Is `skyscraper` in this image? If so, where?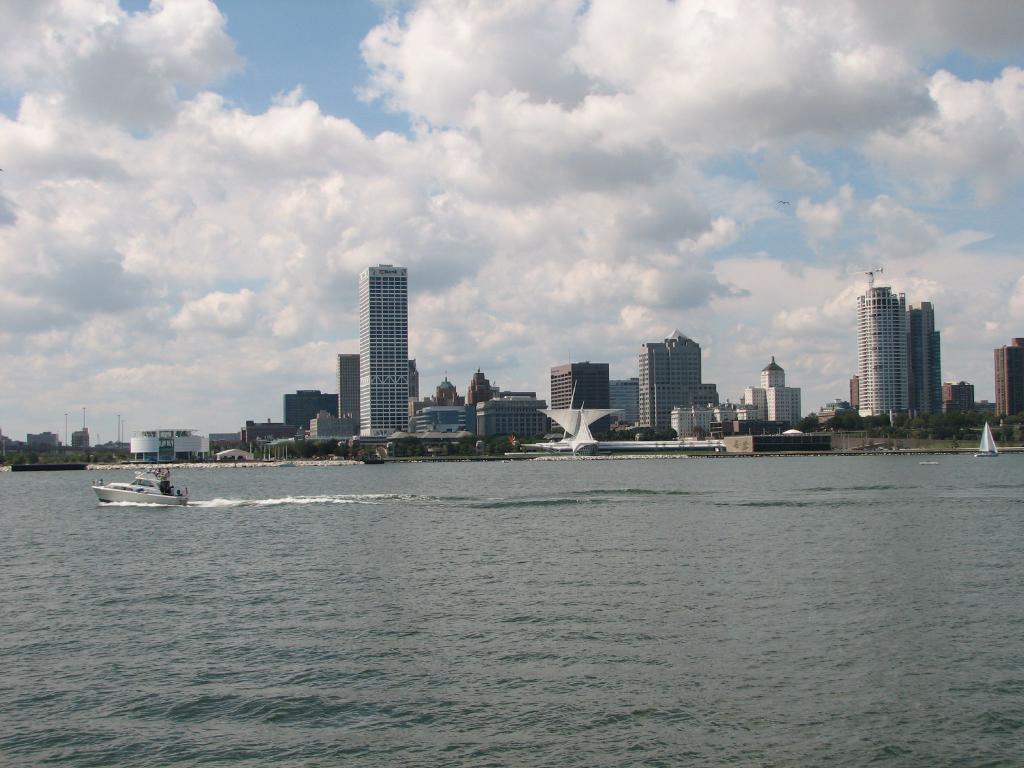
Yes, at l=987, t=338, r=1023, b=422.
